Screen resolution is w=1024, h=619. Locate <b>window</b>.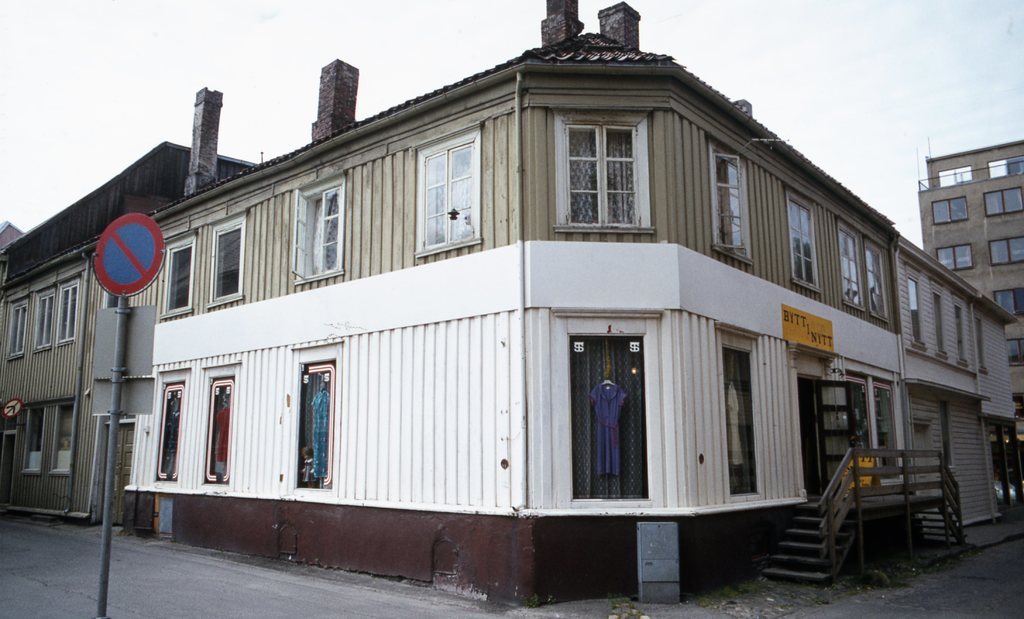
x1=212, y1=223, x2=244, y2=301.
